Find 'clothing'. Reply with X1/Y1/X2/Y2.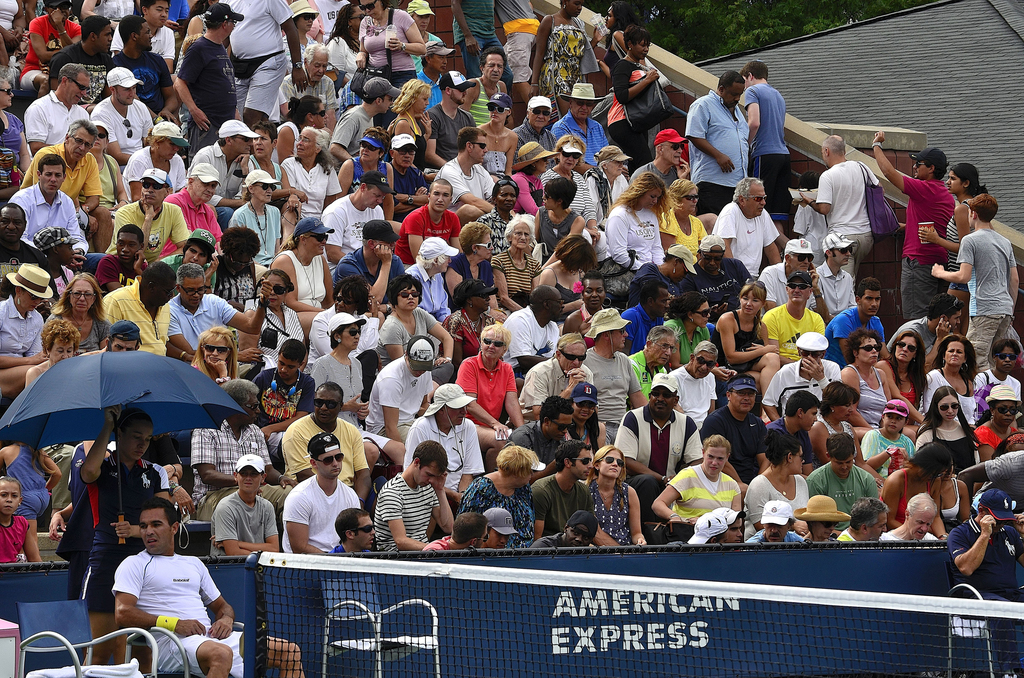
123/149/188/192.
